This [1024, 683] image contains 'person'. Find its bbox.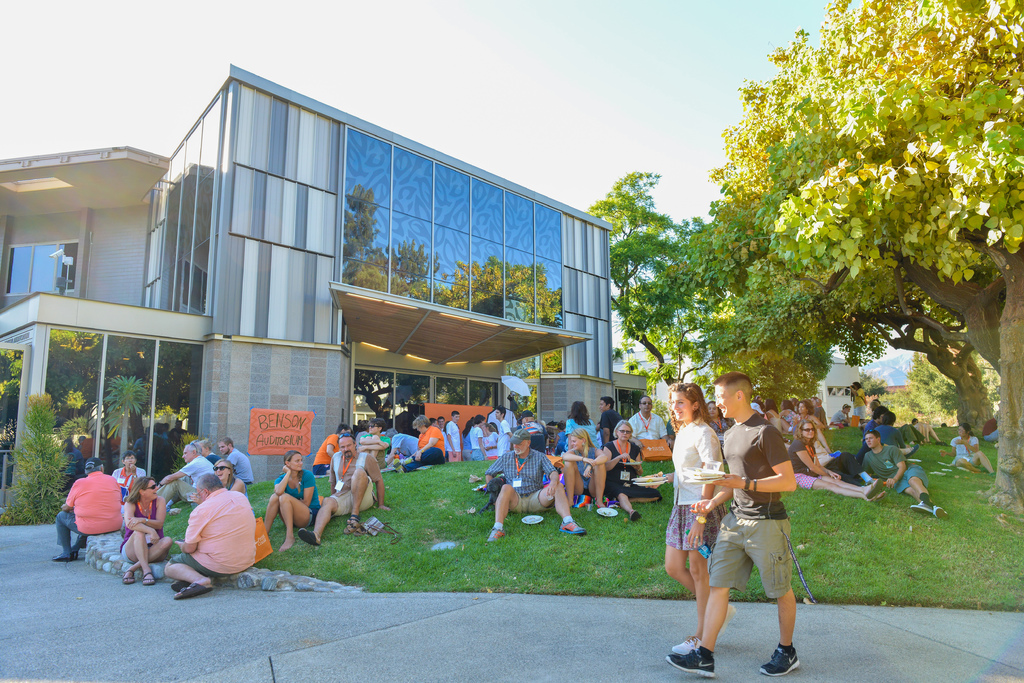
bbox(462, 419, 474, 460).
